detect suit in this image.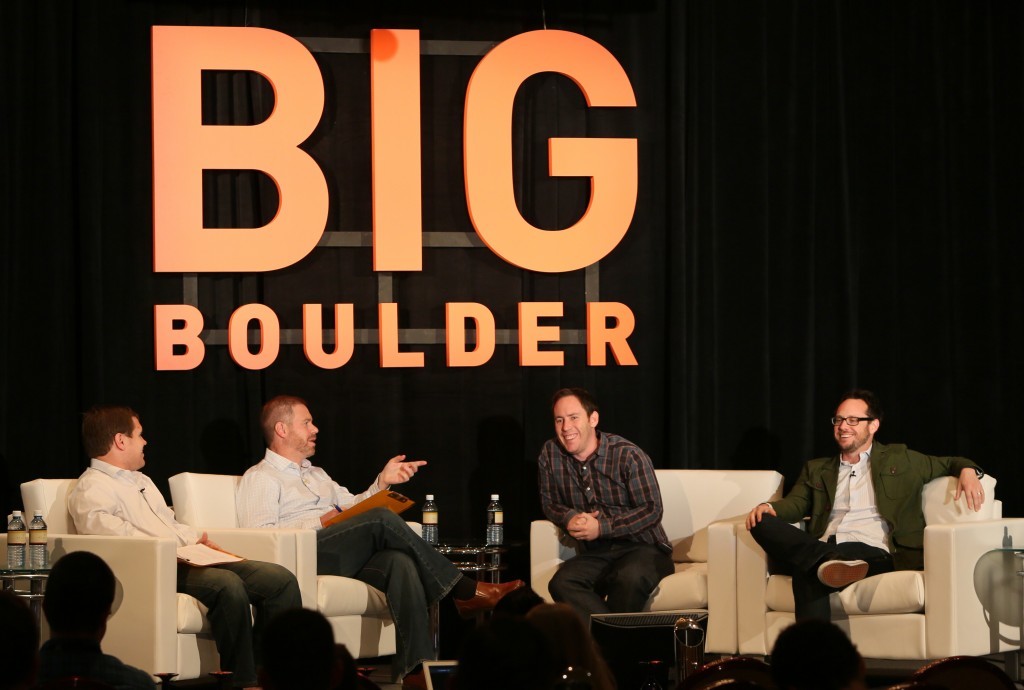
Detection: x1=745, y1=437, x2=983, y2=619.
